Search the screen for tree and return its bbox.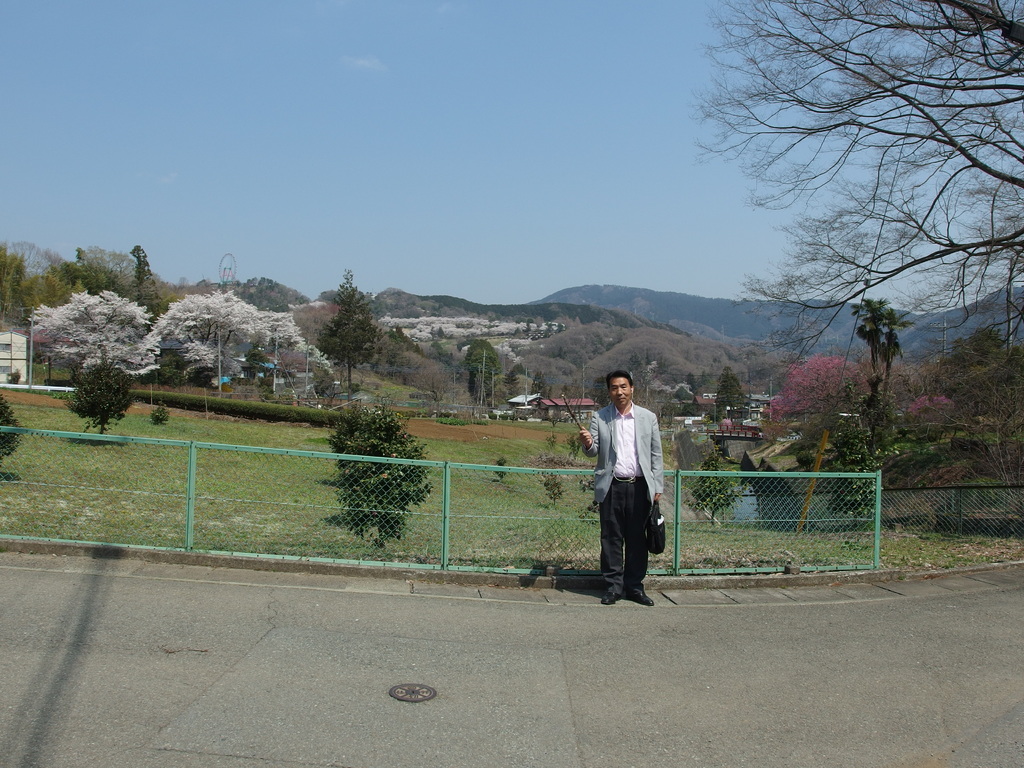
Found: crop(137, 287, 332, 388).
